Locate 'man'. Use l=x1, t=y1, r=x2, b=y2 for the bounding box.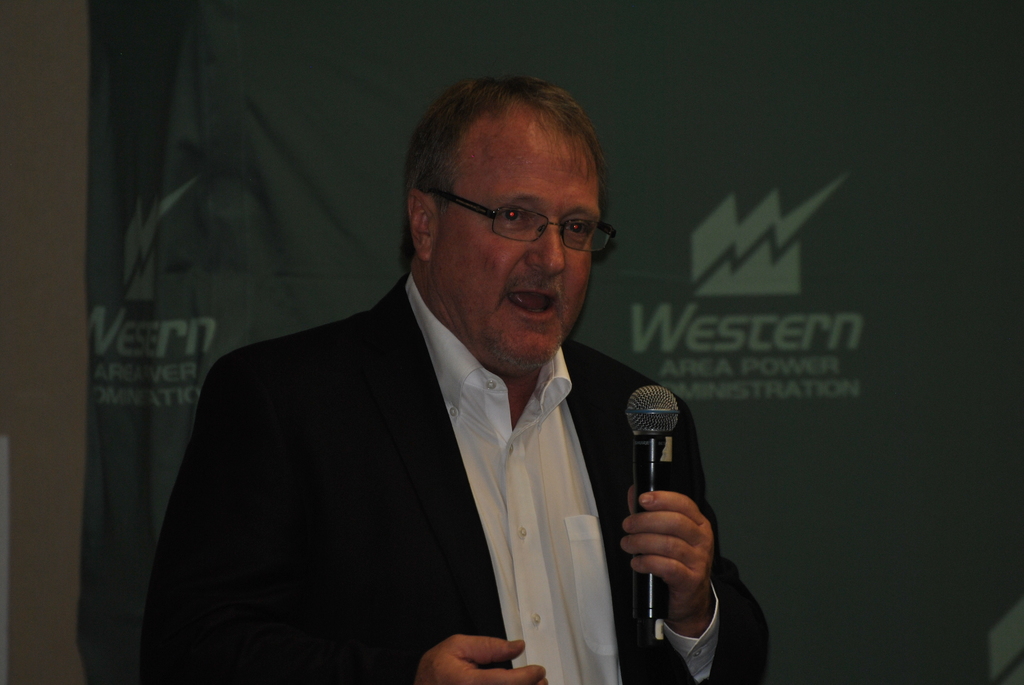
l=121, t=85, r=771, b=675.
